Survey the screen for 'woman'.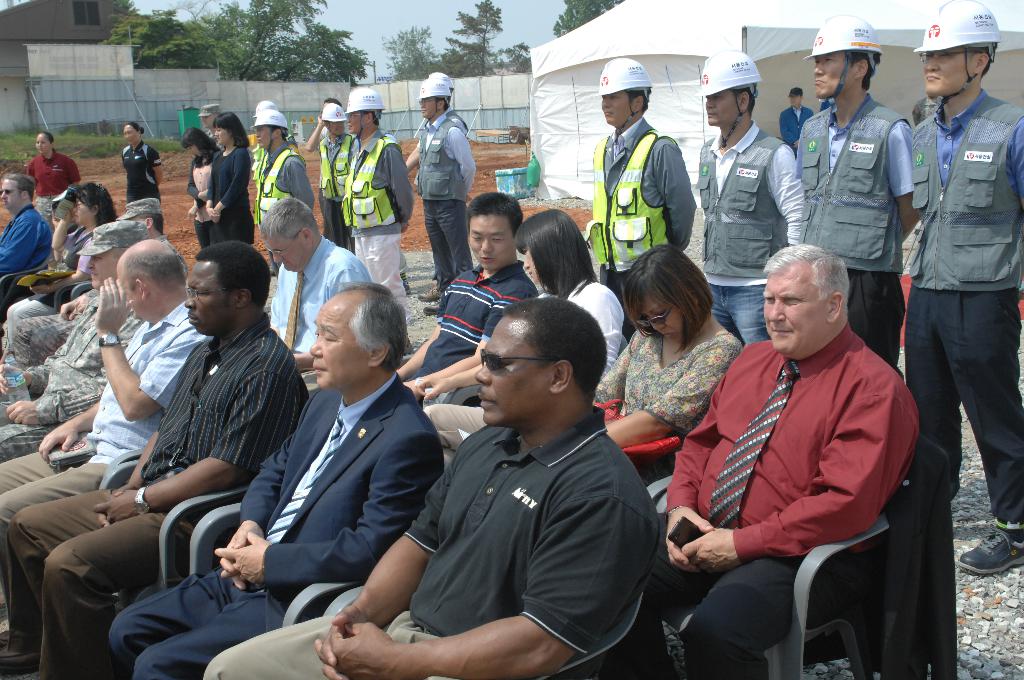
Survey found: [0, 178, 122, 364].
